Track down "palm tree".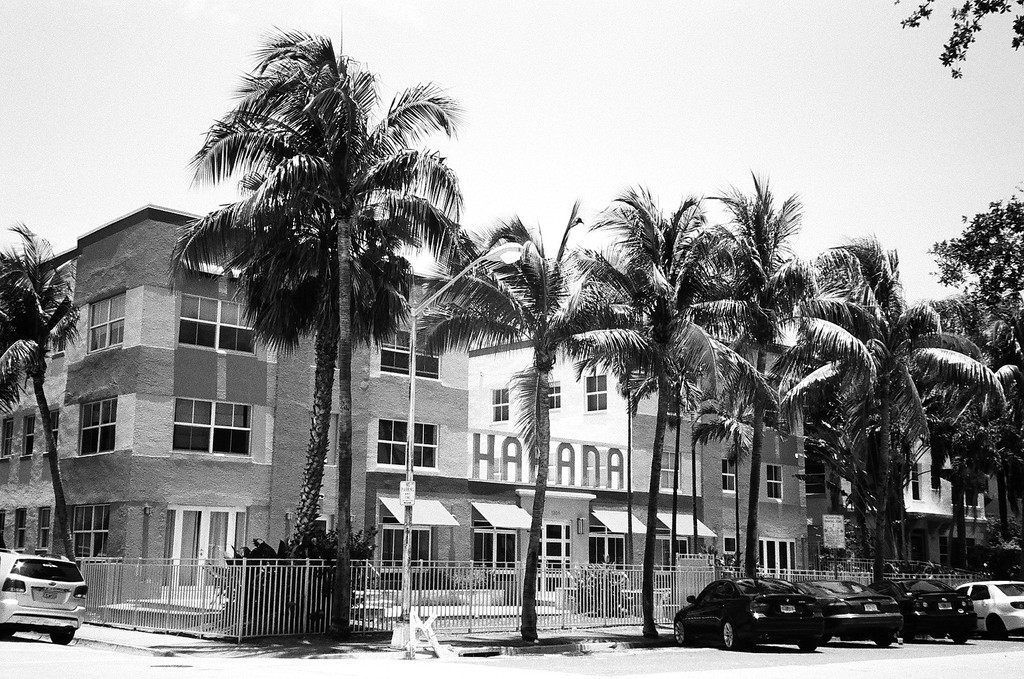
Tracked to 576 215 720 621.
